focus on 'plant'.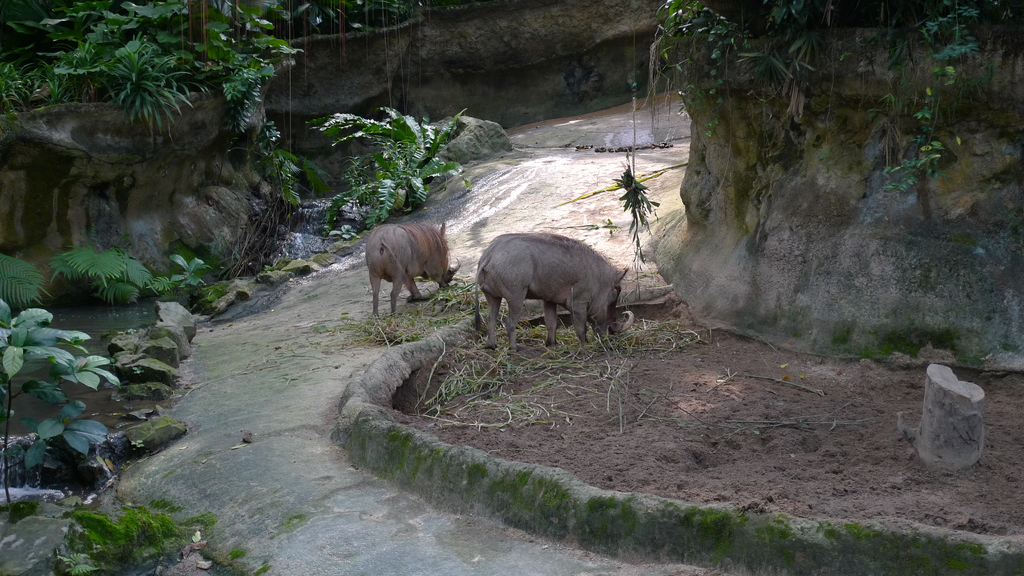
Focused at select_region(681, 504, 737, 558).
